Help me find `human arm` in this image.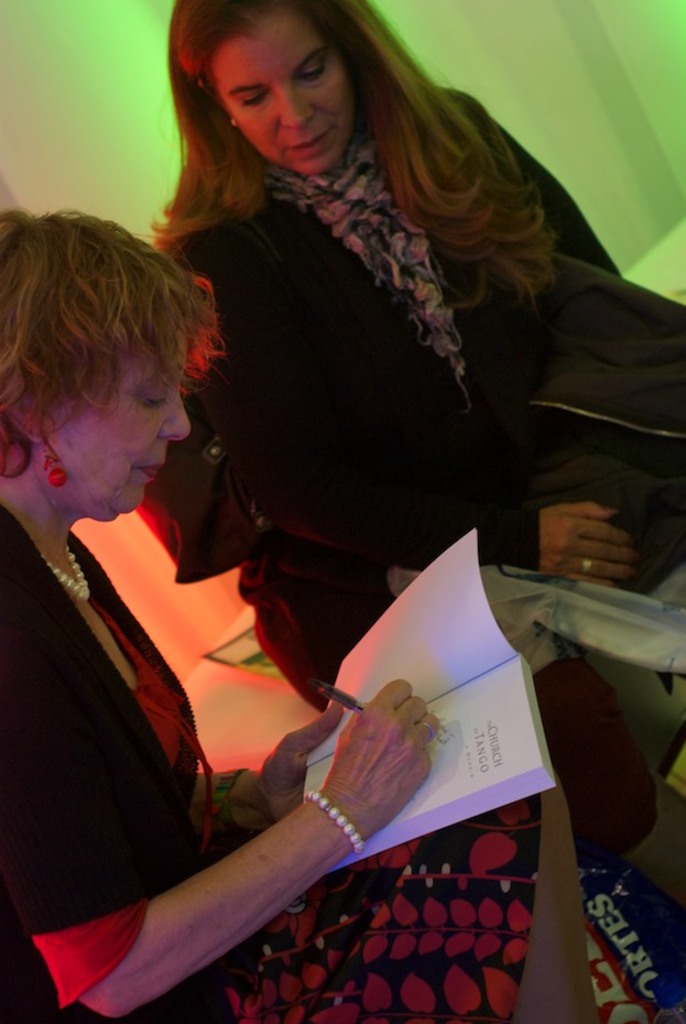
Found it: x1=64, y1=667, x2=507, y2=993.
